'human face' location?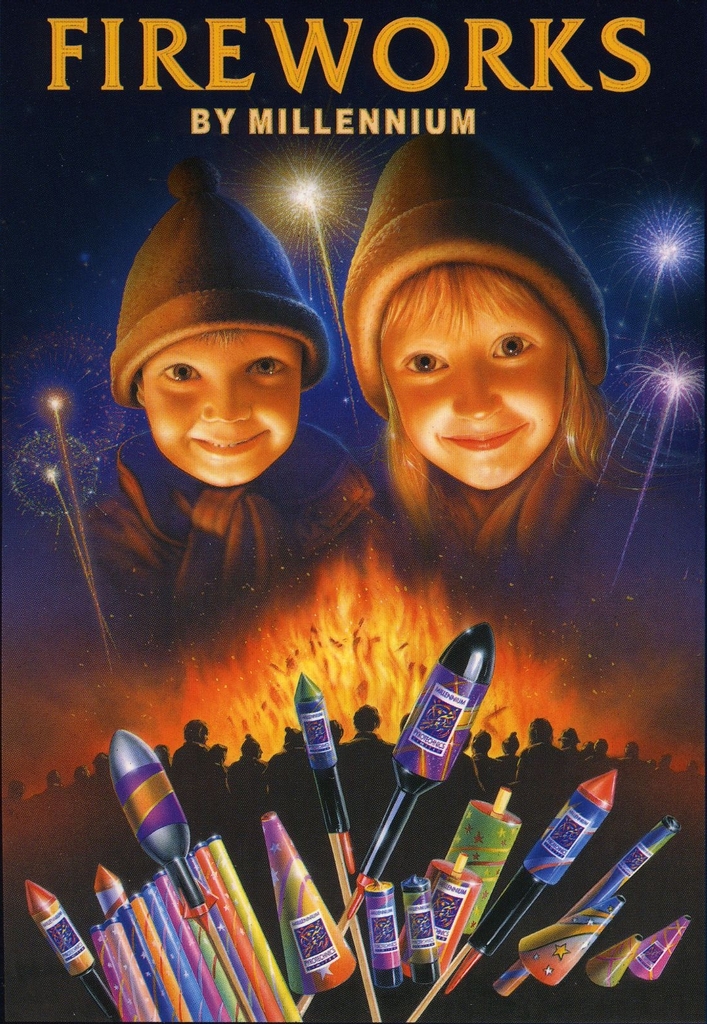
crop(384, 304, 571, 495)
